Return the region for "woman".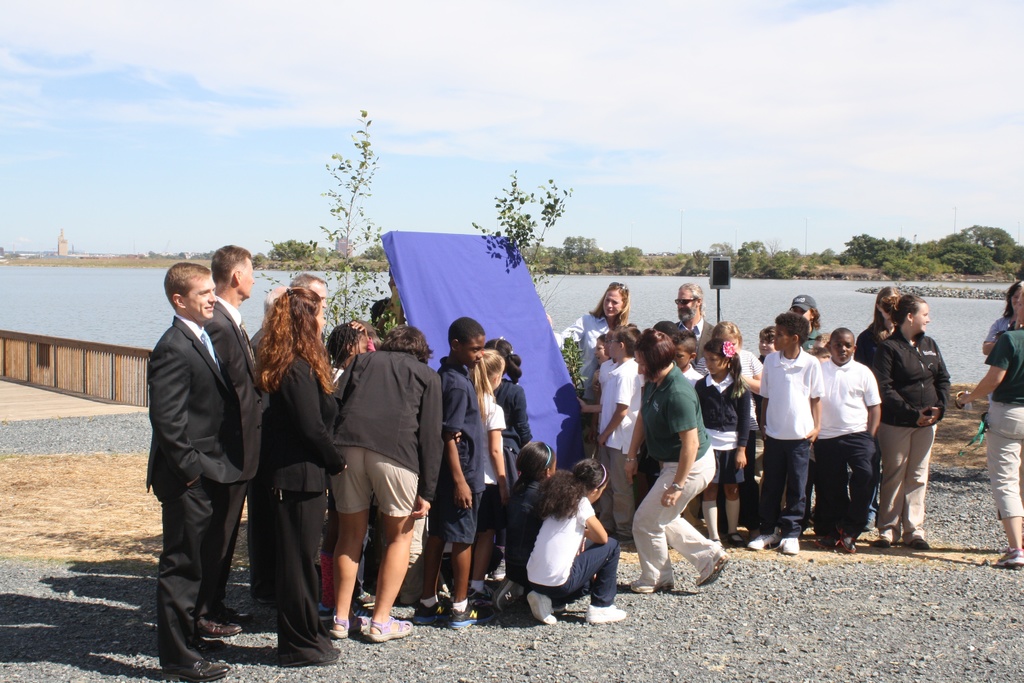
l=637, t=320, r=729, b=589.
